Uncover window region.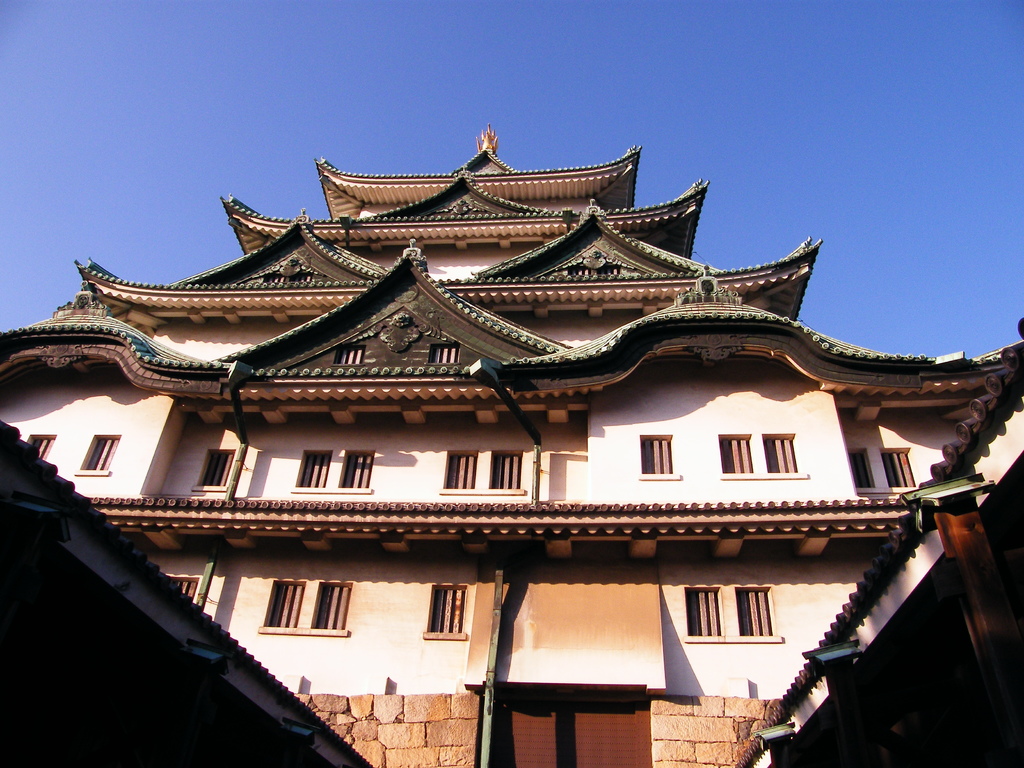
Uncovered: <box>256,579,307,637</box>.
